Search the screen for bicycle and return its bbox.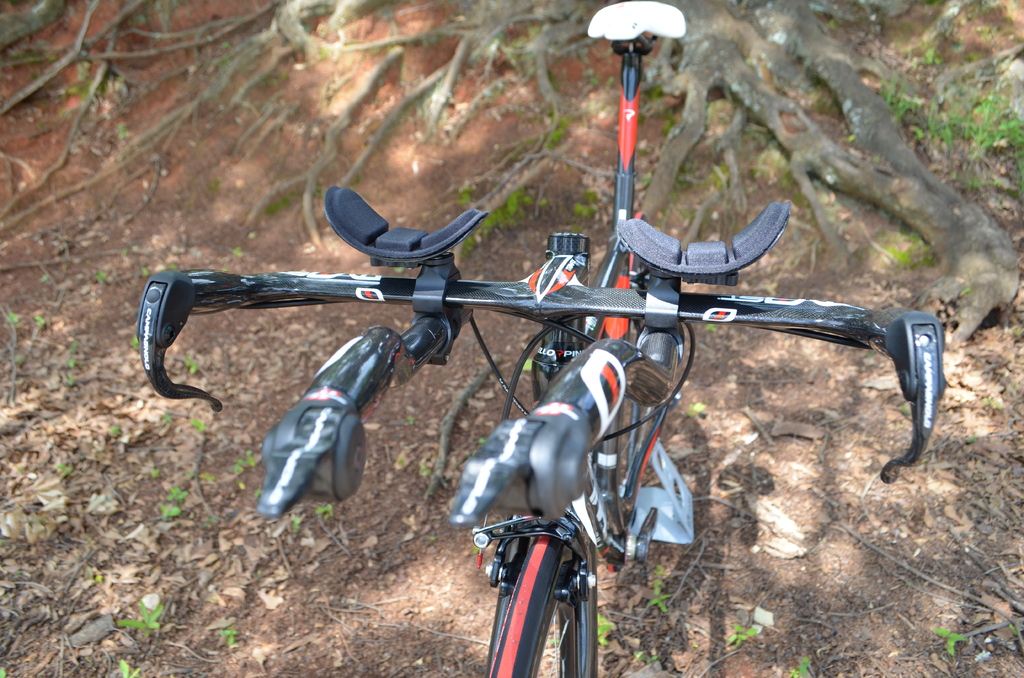
Found: (x1=133, y1=154, x2=916, y2=647).
